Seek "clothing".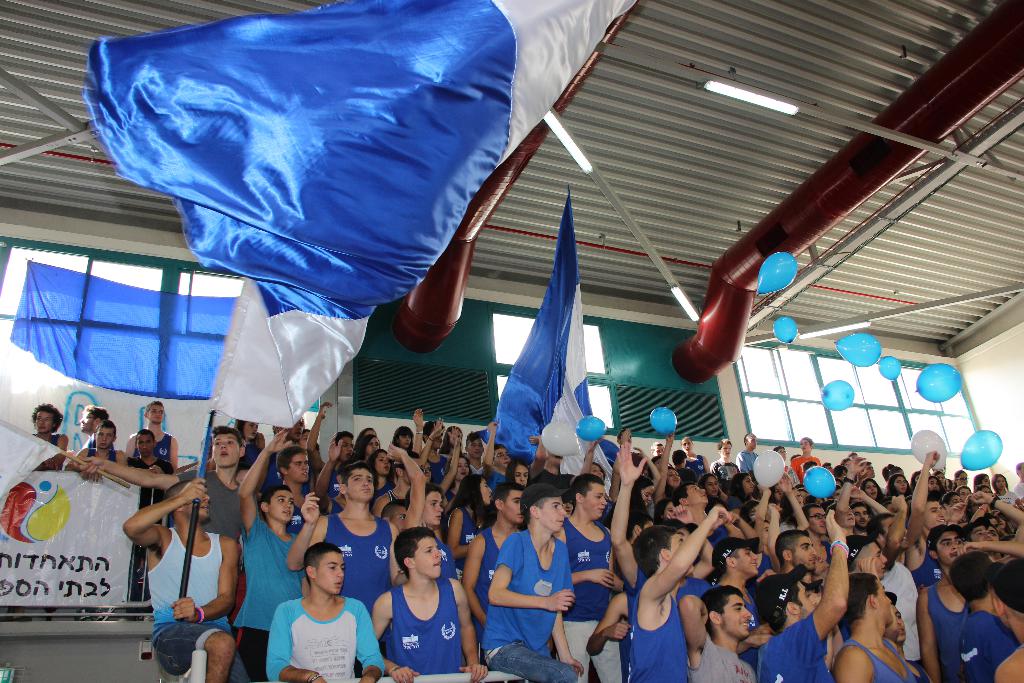
628, 568, 689, 677.
